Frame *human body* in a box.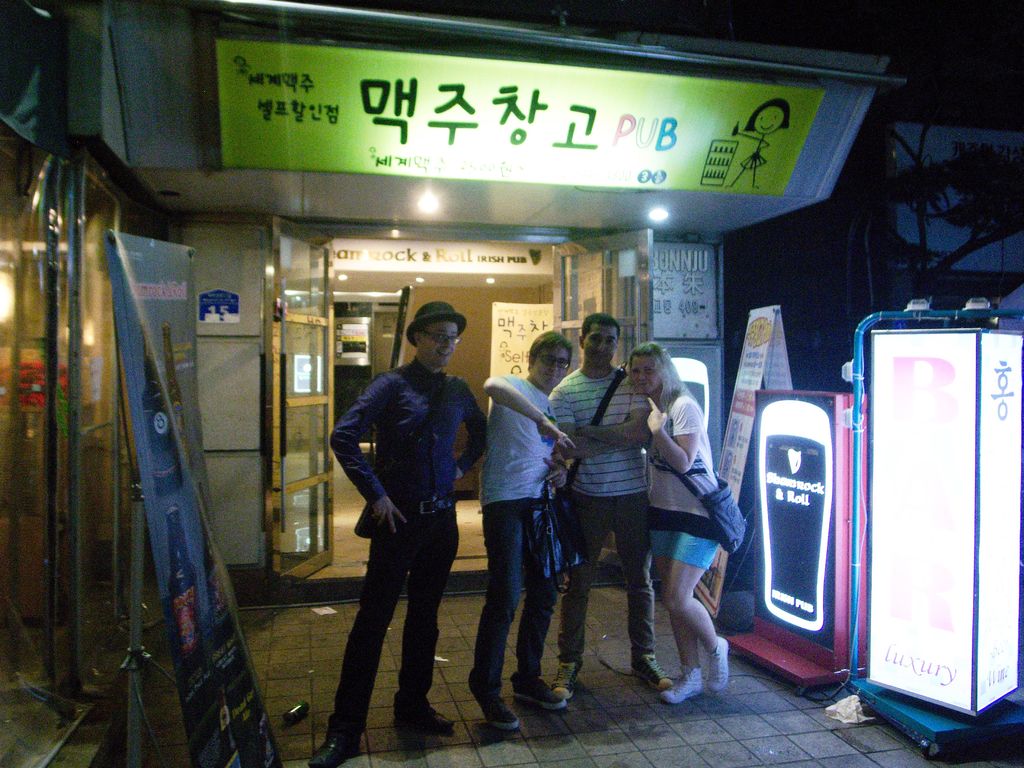
<box>329,313,487,739</box>.
